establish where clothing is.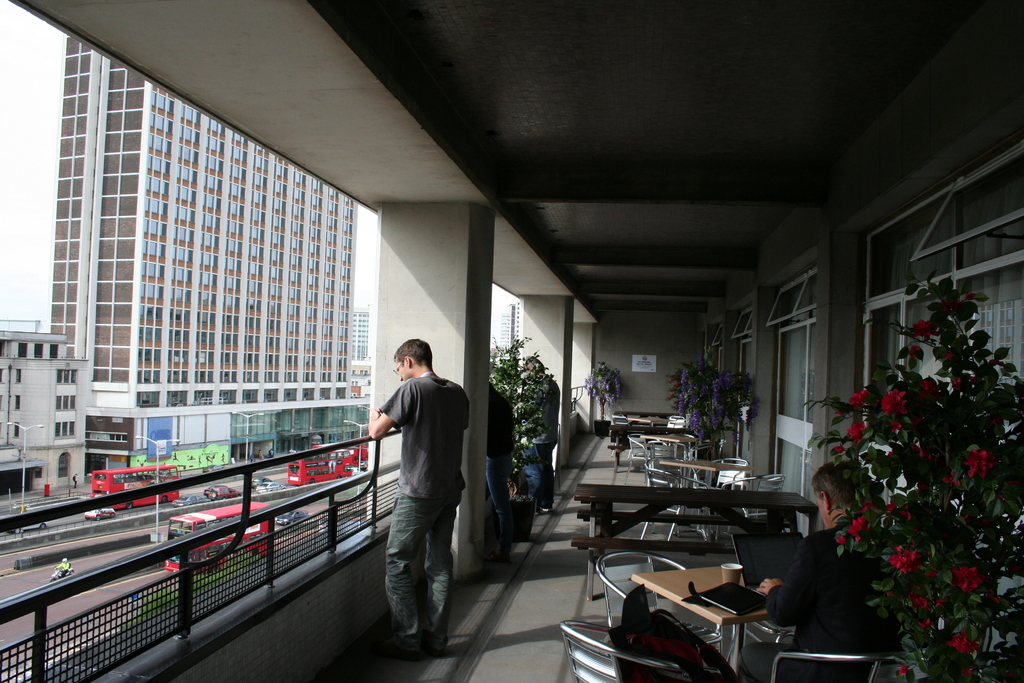
Established at [left=743, top=525, right=906, bottom=682].
